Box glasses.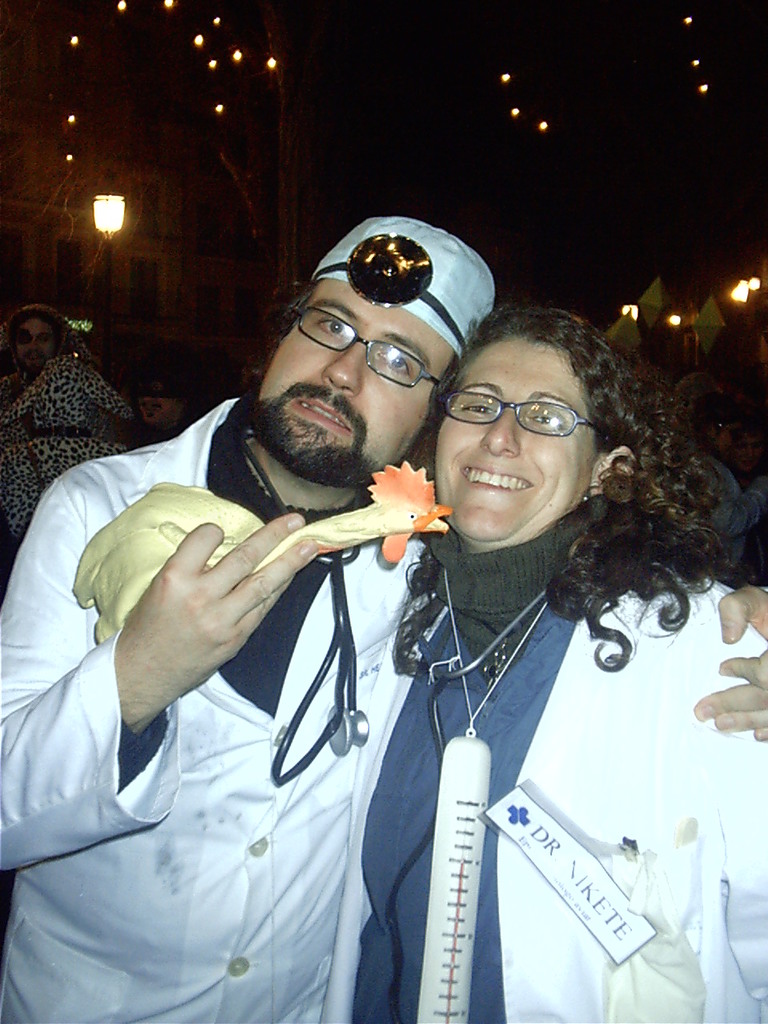
(left=438, top=381, right=610, bottom=442).
